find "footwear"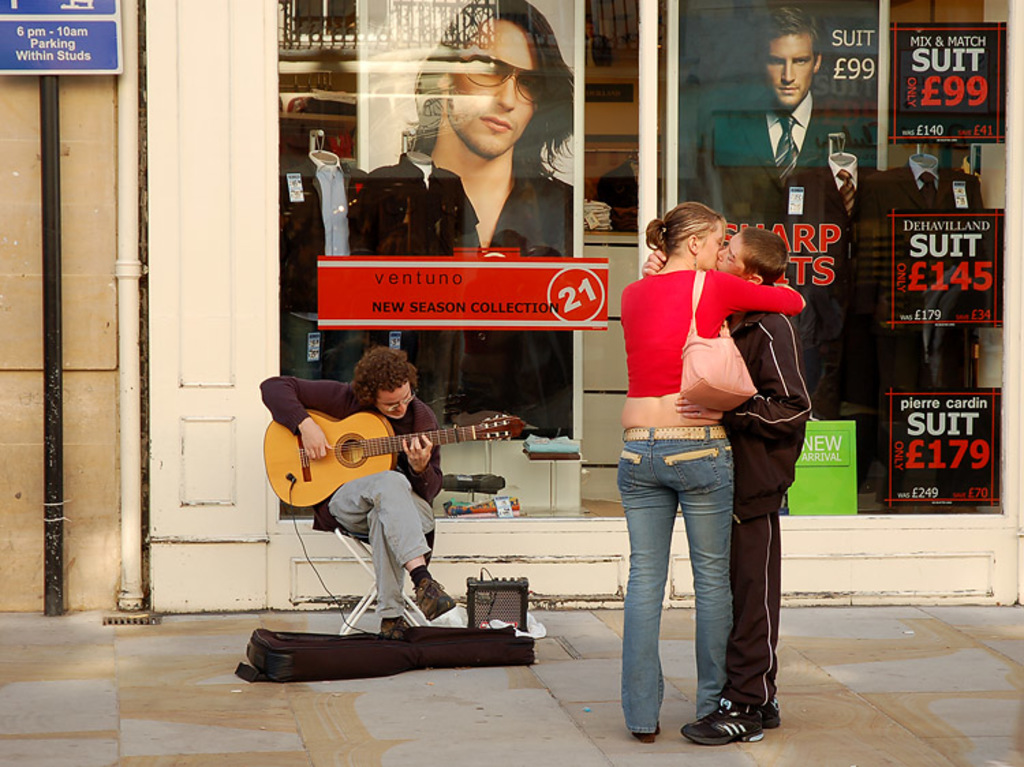
[381,617,411,641]
